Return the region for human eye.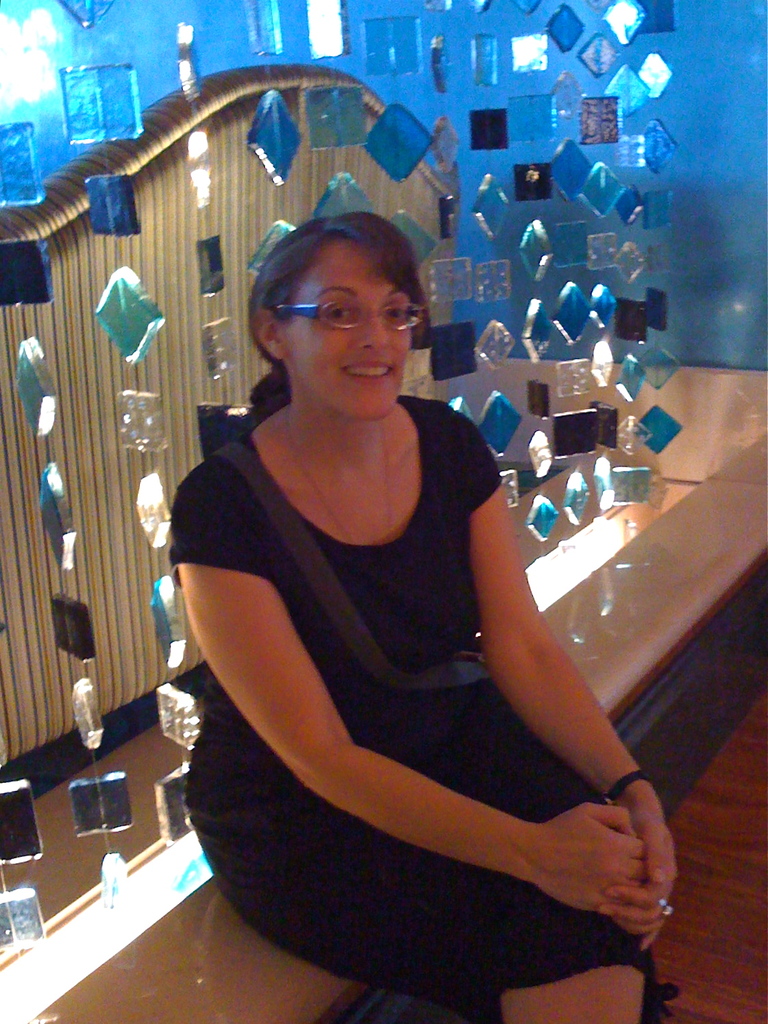
[left=386, top=302, right=412, bottom=324].
